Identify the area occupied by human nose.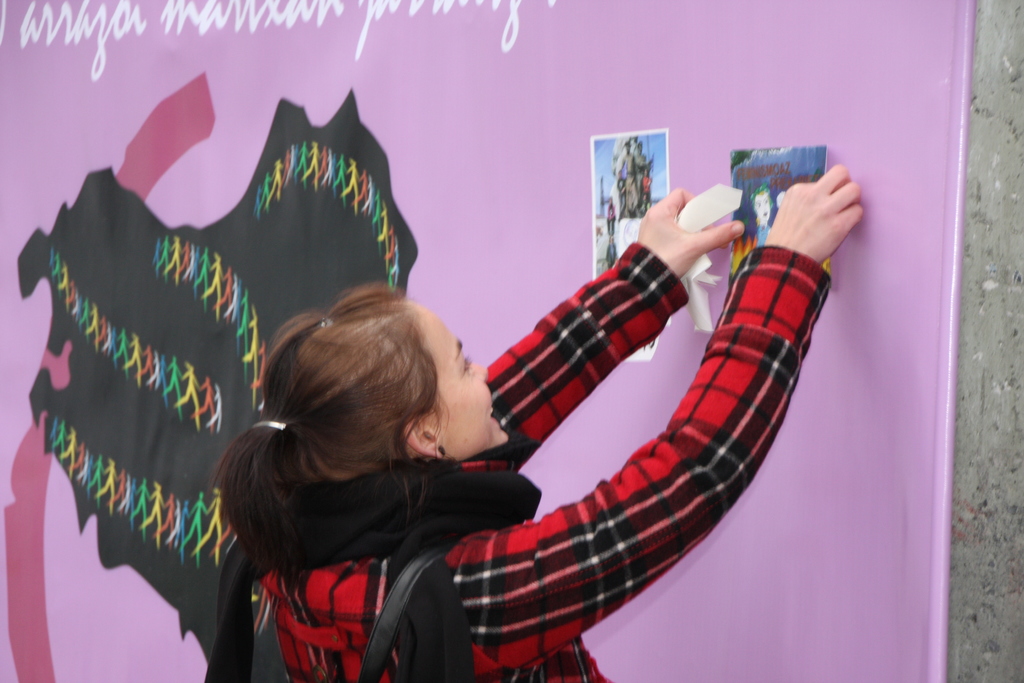
Area: BBox(467, 362, 486, 381).
